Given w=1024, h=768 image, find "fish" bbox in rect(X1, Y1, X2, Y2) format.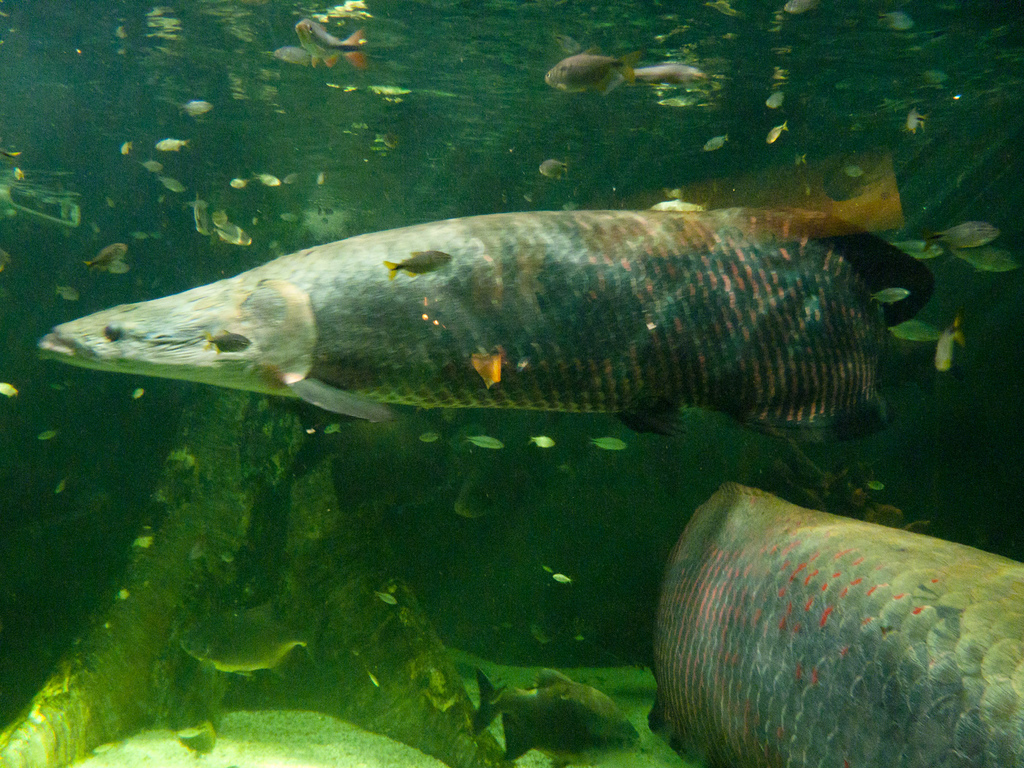
rect(868, 282, 911, 310).
